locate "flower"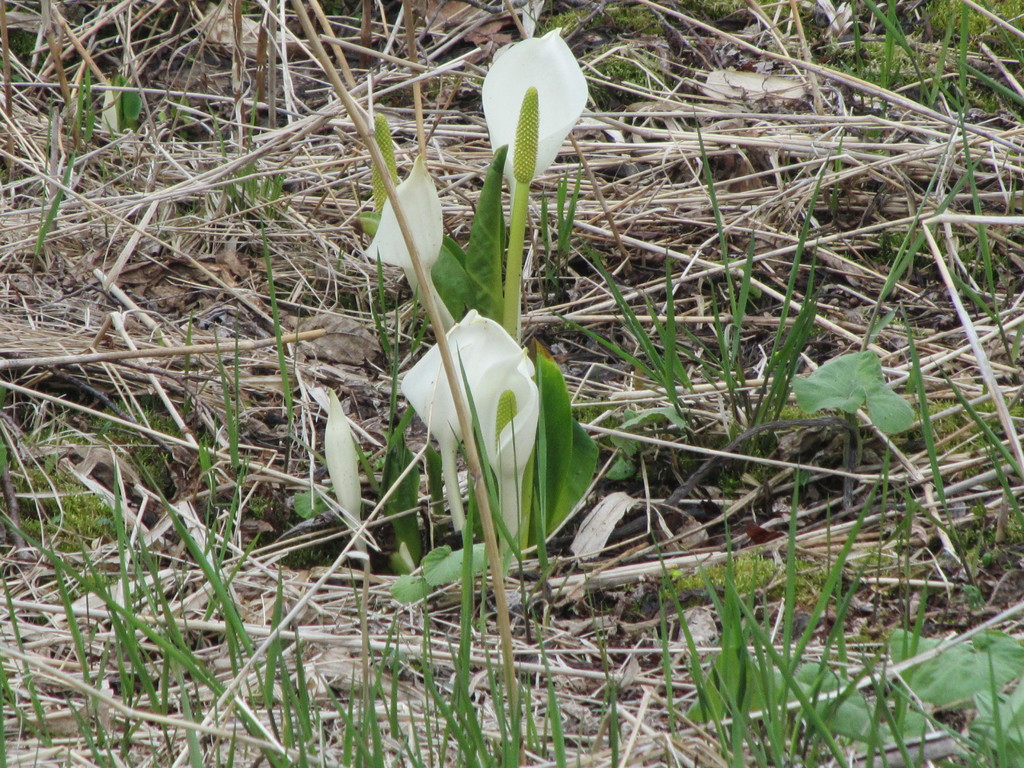
box(388, 310, 533, 541)
